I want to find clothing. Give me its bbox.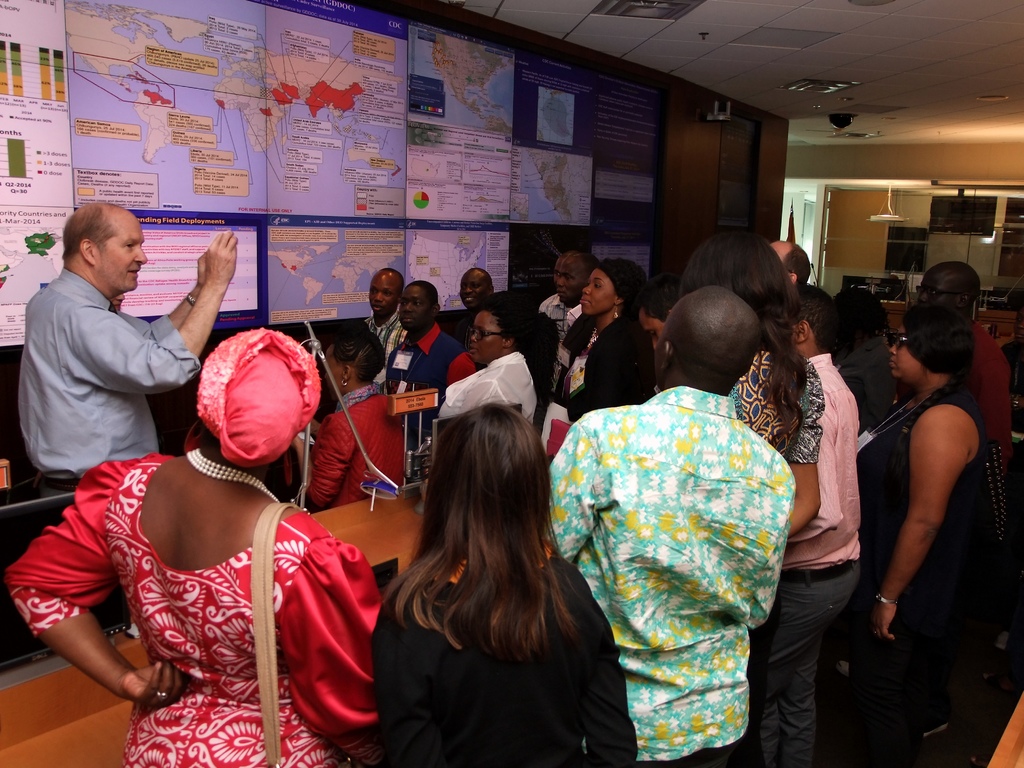
522 282 586 366.
